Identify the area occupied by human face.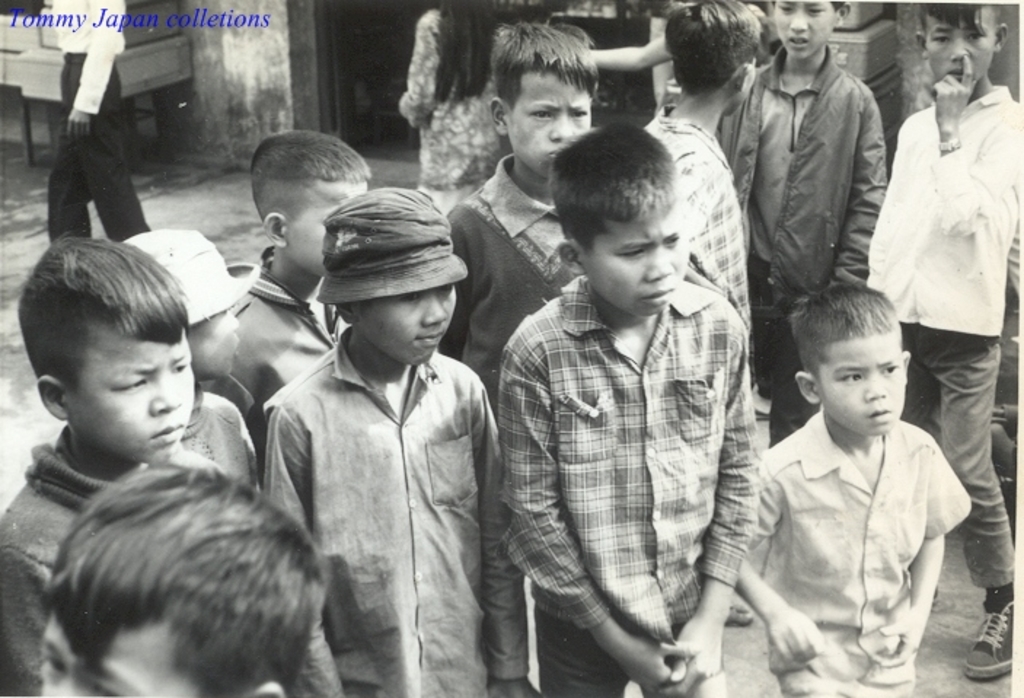
Area: bbox=(773, 0, 838, 61).
